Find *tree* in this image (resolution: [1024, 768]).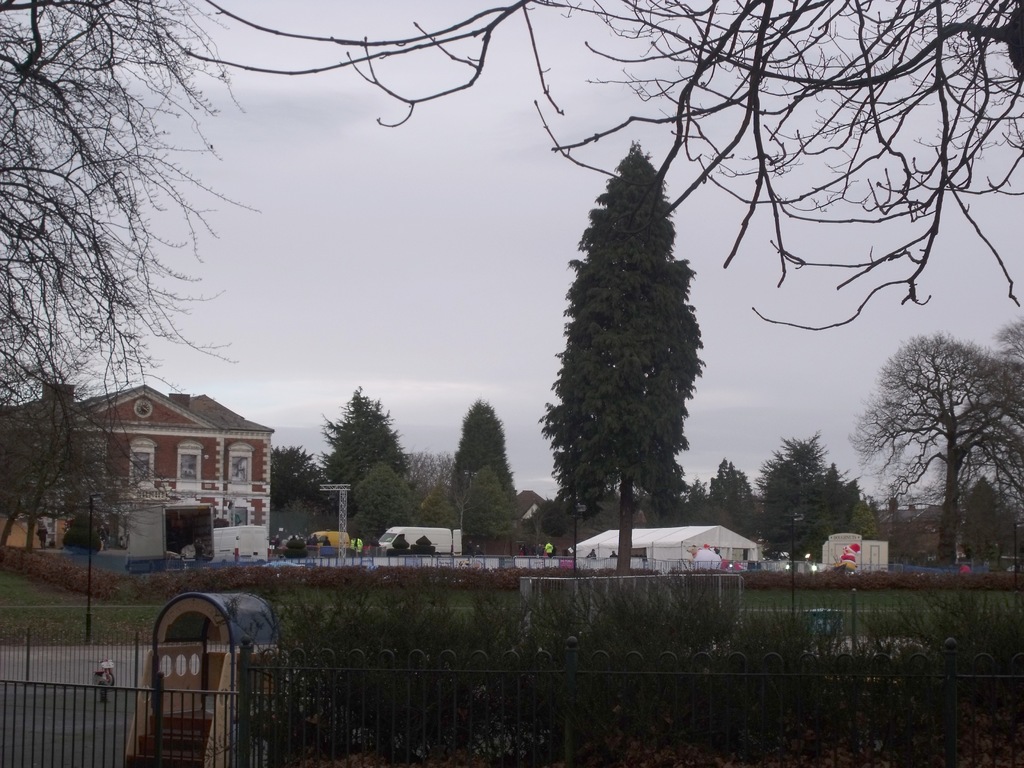
box(536, 140, 708, 584).
